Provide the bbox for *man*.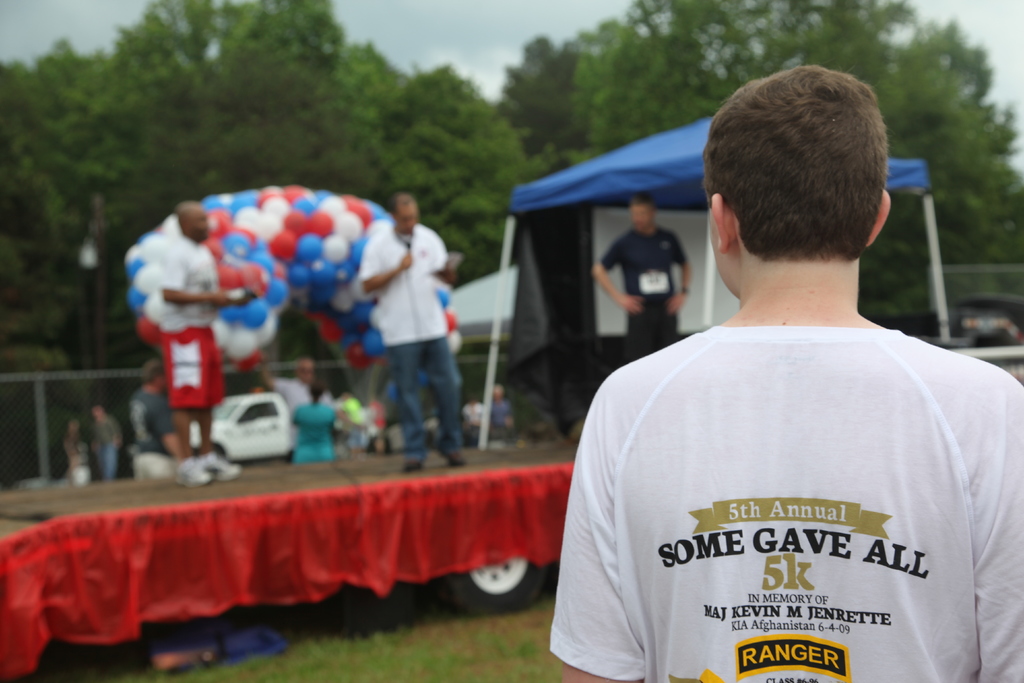
pyautogui.locateOnScreen(539, 57, 1020, 674).
